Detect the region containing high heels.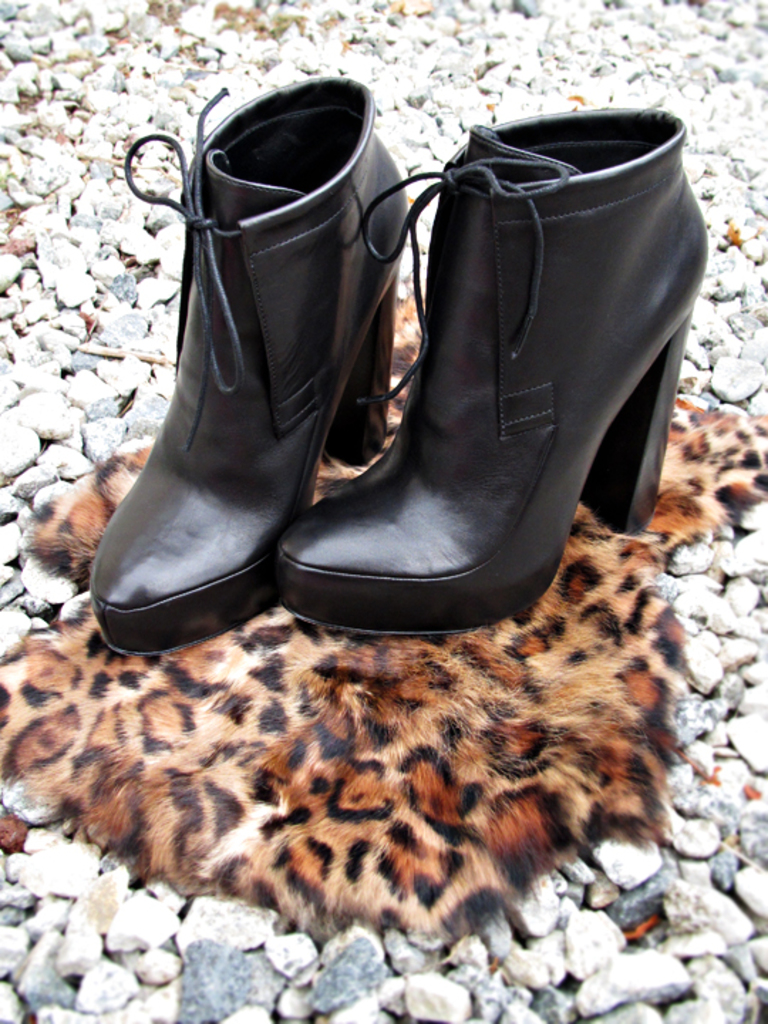
{"left": 84, "top": 73, "right": 707, "bottom": 658}.
